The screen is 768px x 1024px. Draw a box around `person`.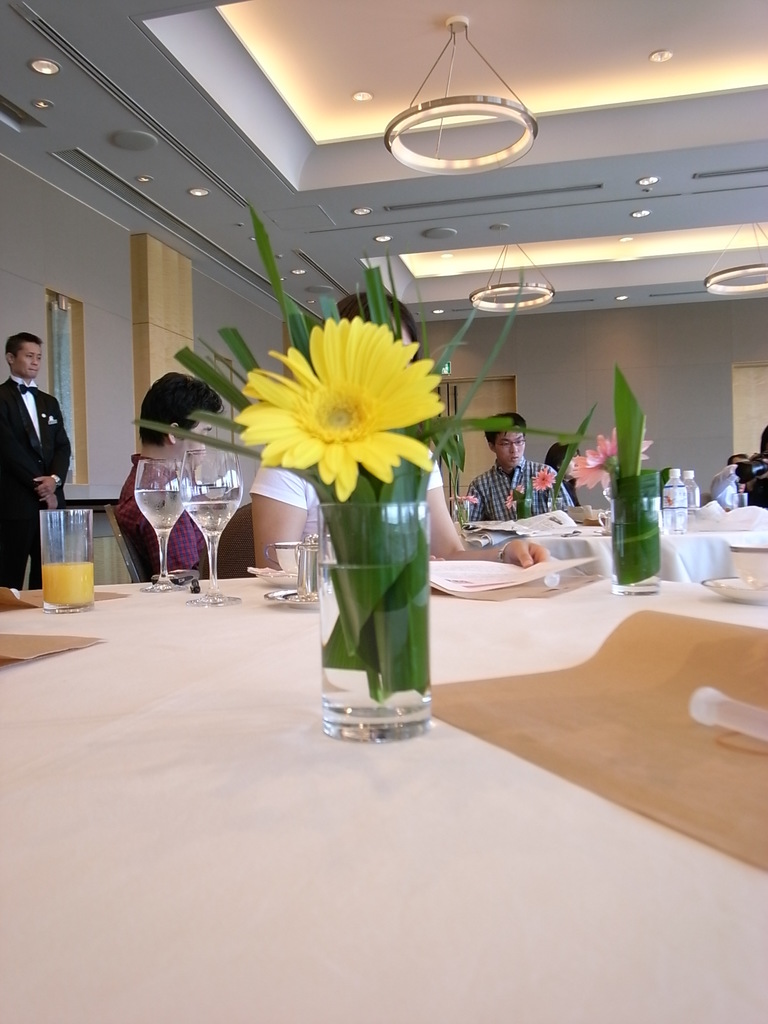
left=108, top=371, right=222, bottom=579.
